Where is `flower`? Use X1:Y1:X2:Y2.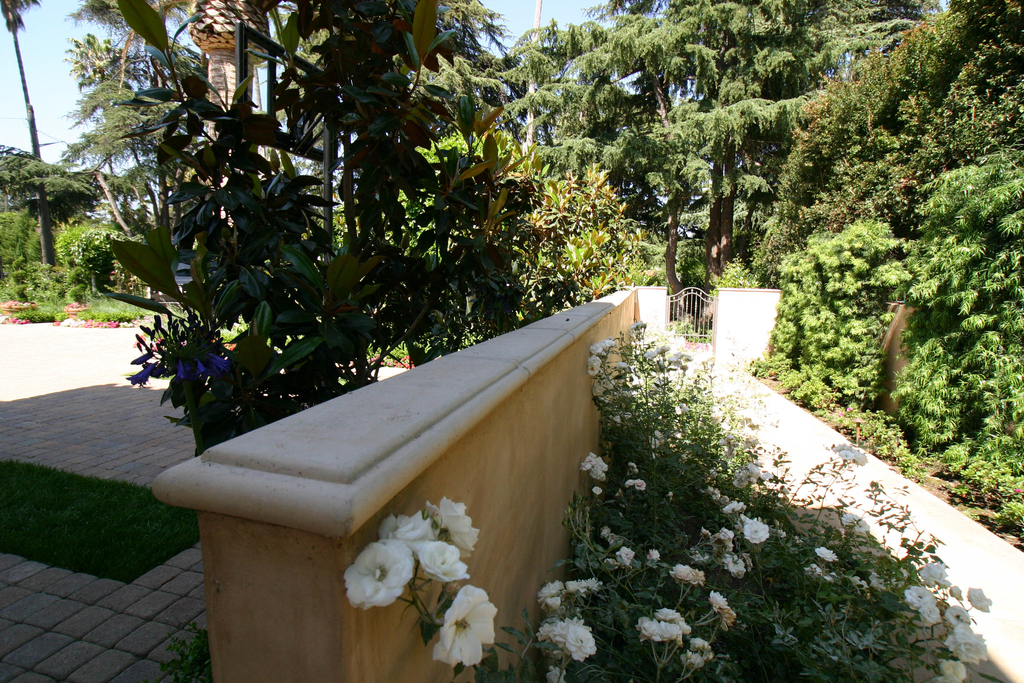
547:658:568:682.
